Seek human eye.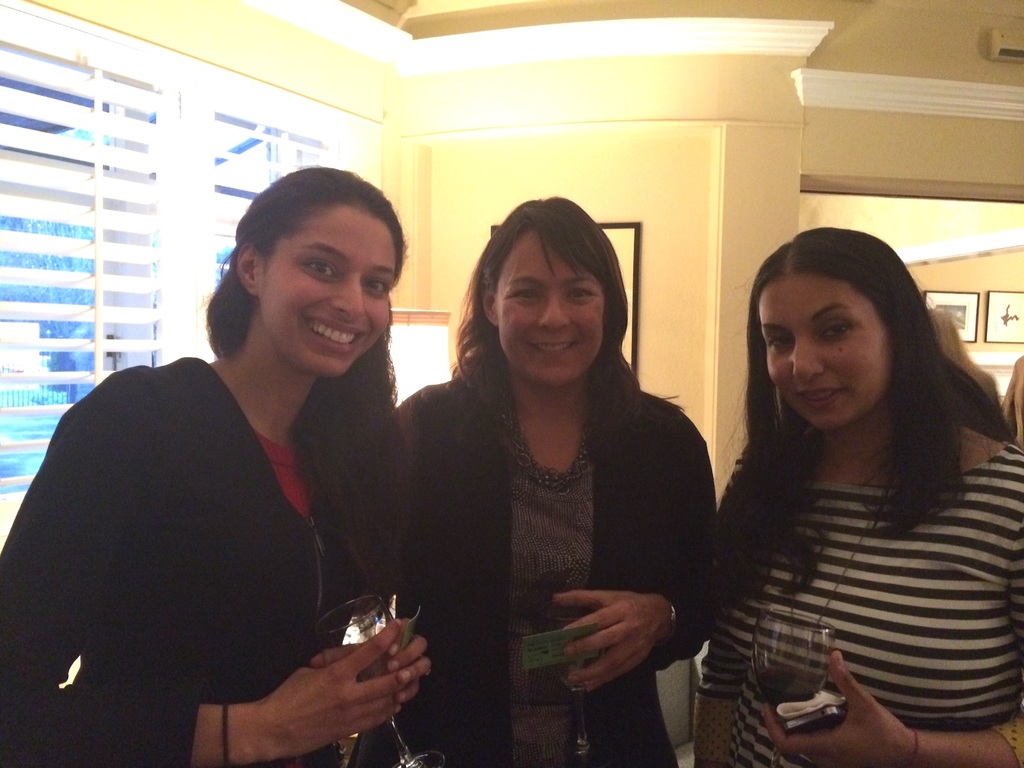
left=510, top=286, right=545, bottom=305.
